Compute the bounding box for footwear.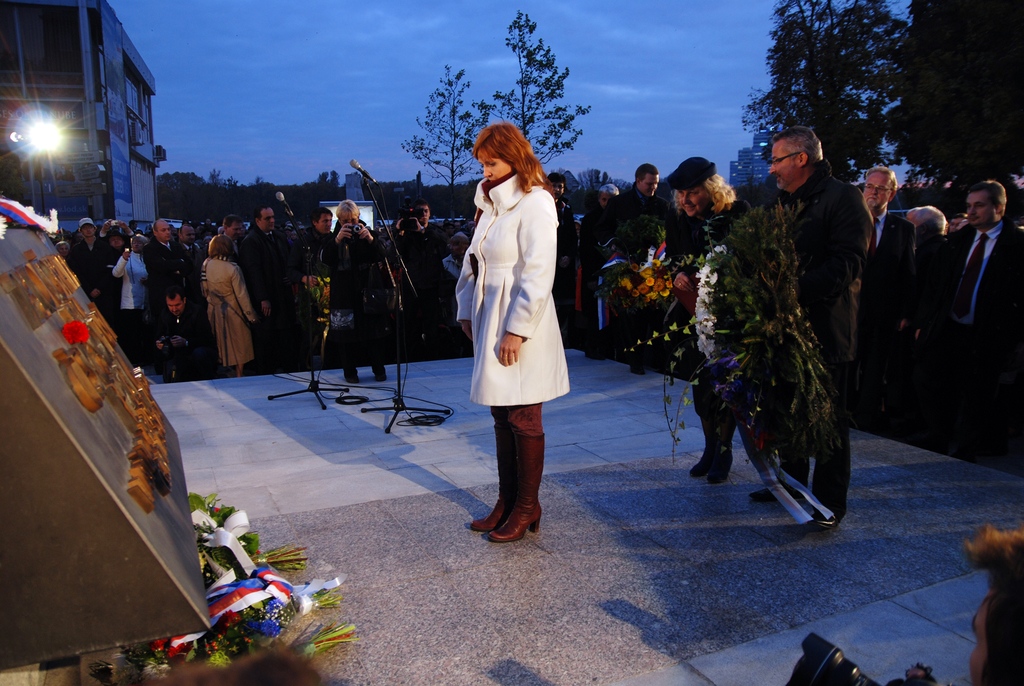
rect(461, 414, 516, 531).
